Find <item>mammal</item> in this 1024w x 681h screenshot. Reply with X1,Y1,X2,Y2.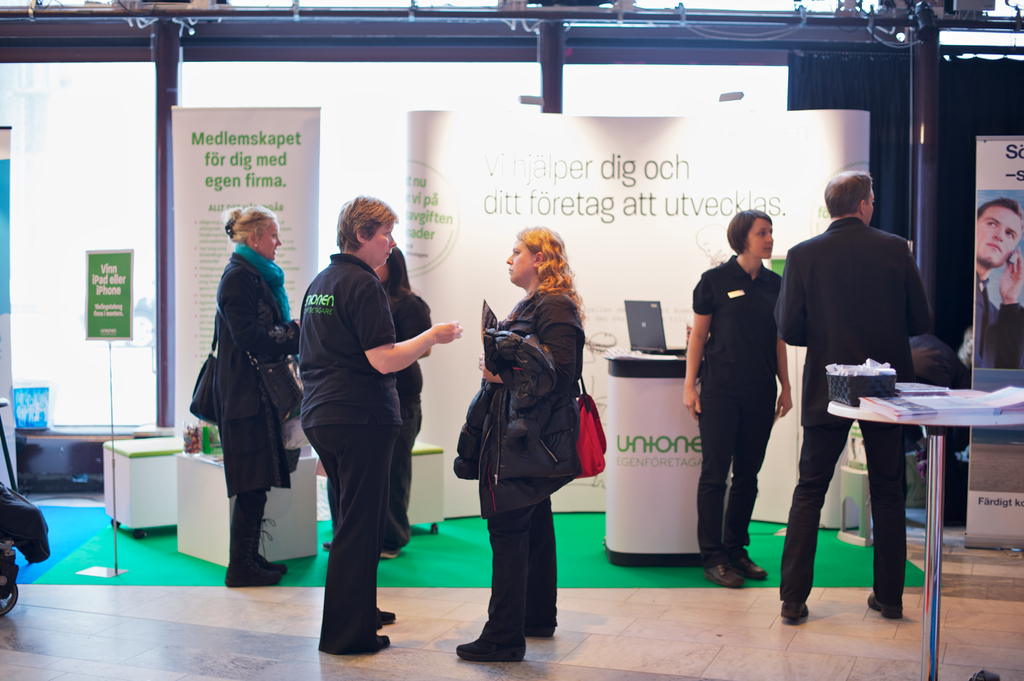
979,200,1023,371.
